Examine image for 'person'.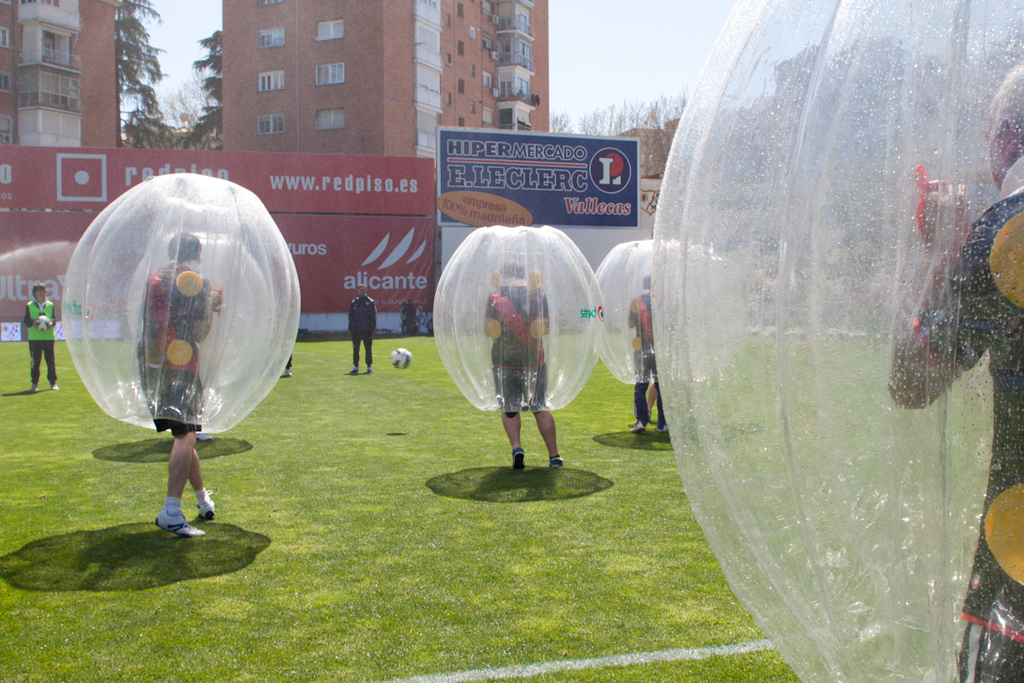
Examination result: bbox=[20, 276, 64, 399].
